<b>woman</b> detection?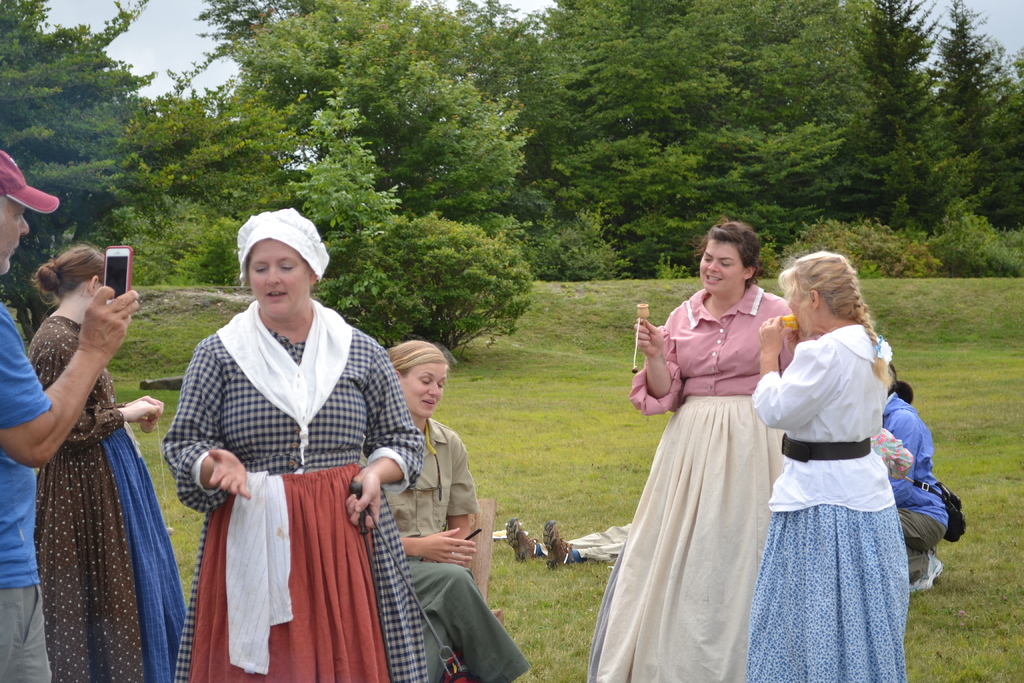
[29,242,189,682]
